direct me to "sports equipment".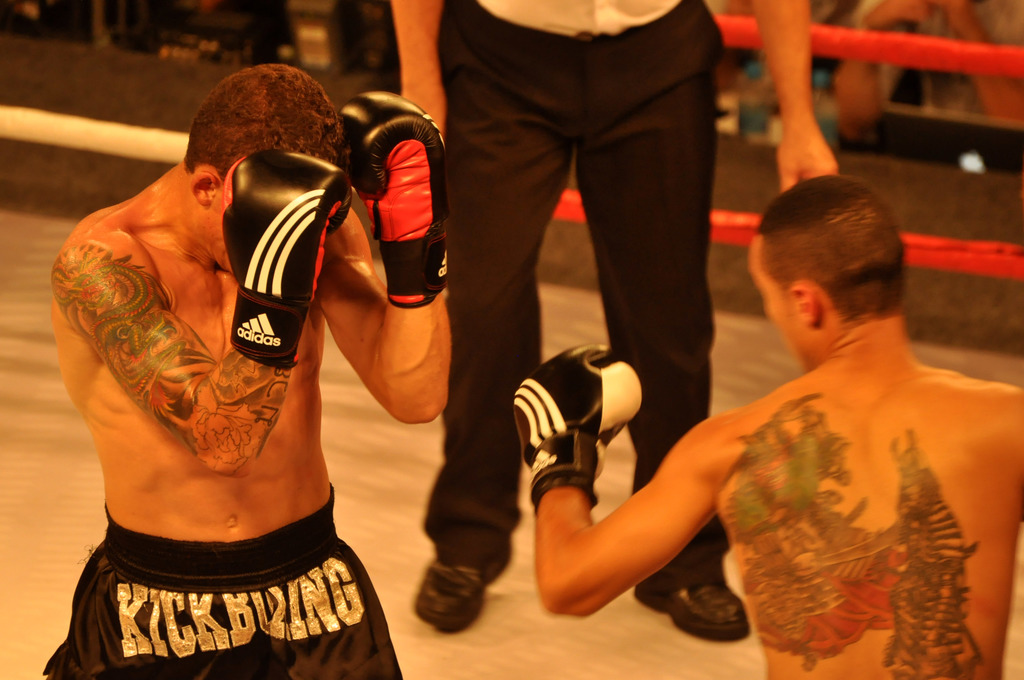
Direction: (217,150,356,370).
